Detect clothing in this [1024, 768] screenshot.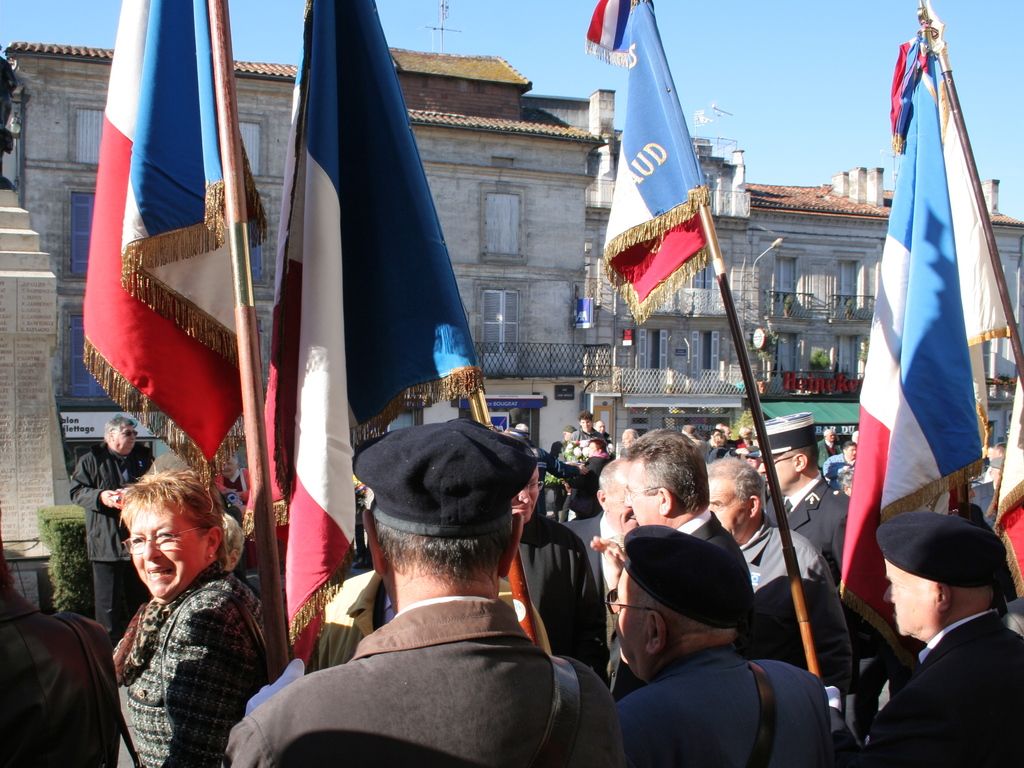
Detection: [x1=223, y1=601, x2=625, y2=767].
